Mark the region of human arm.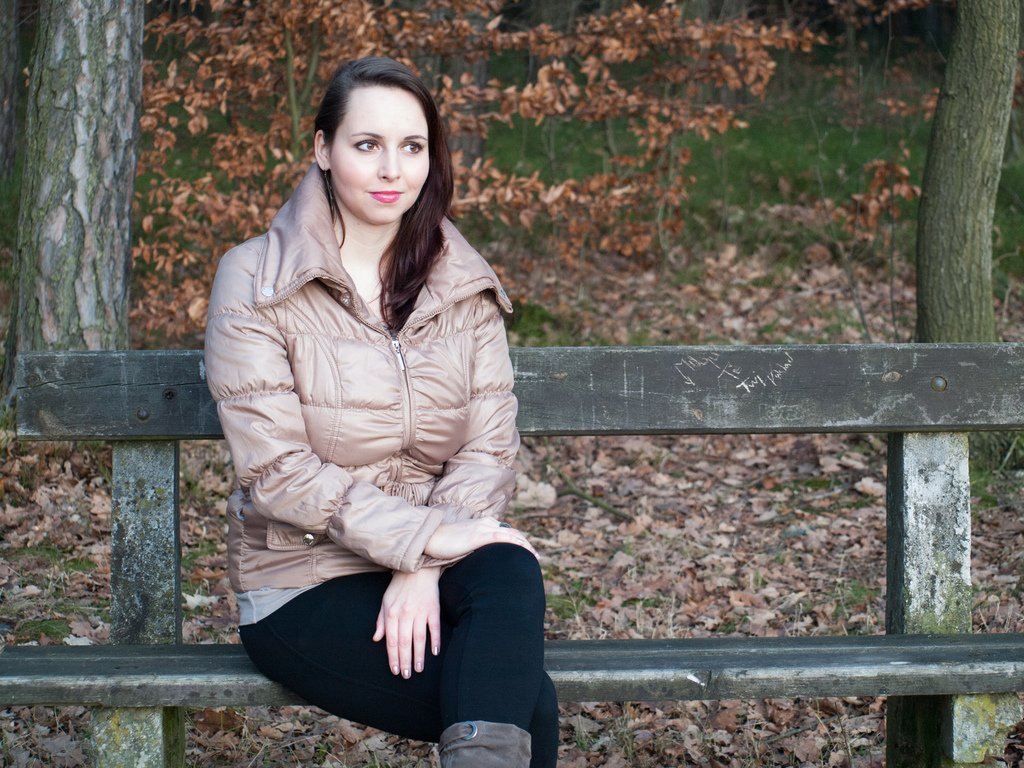
Region: [206, 245, 545, 564].
